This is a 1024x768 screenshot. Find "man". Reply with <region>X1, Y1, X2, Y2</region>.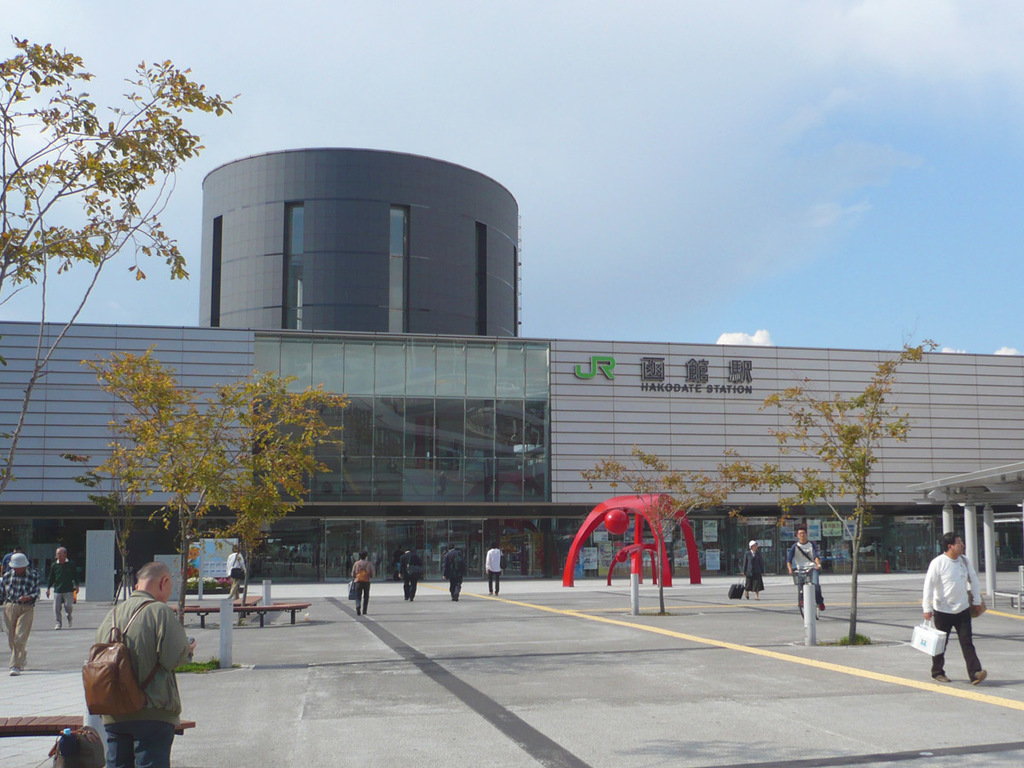
<region>394, 548, 426, 605</region>.
